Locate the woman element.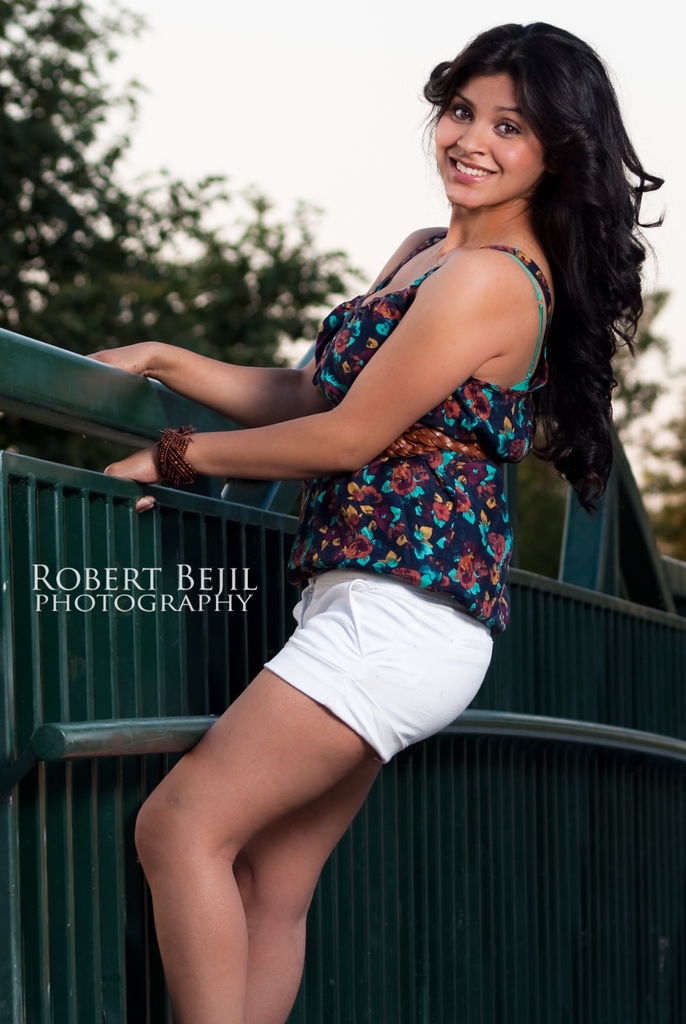
Element bbox: detection(87, 54, 633, 1023).
